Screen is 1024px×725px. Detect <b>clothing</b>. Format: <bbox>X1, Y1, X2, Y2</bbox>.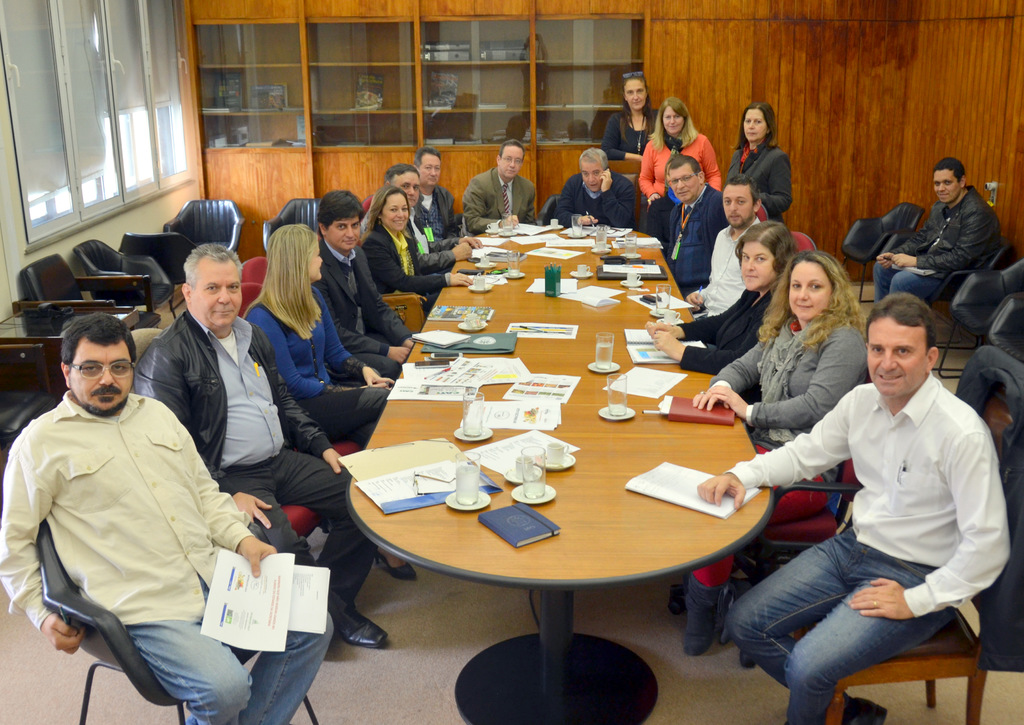
<bbox>235, 279, 390, 447</bbox>.
